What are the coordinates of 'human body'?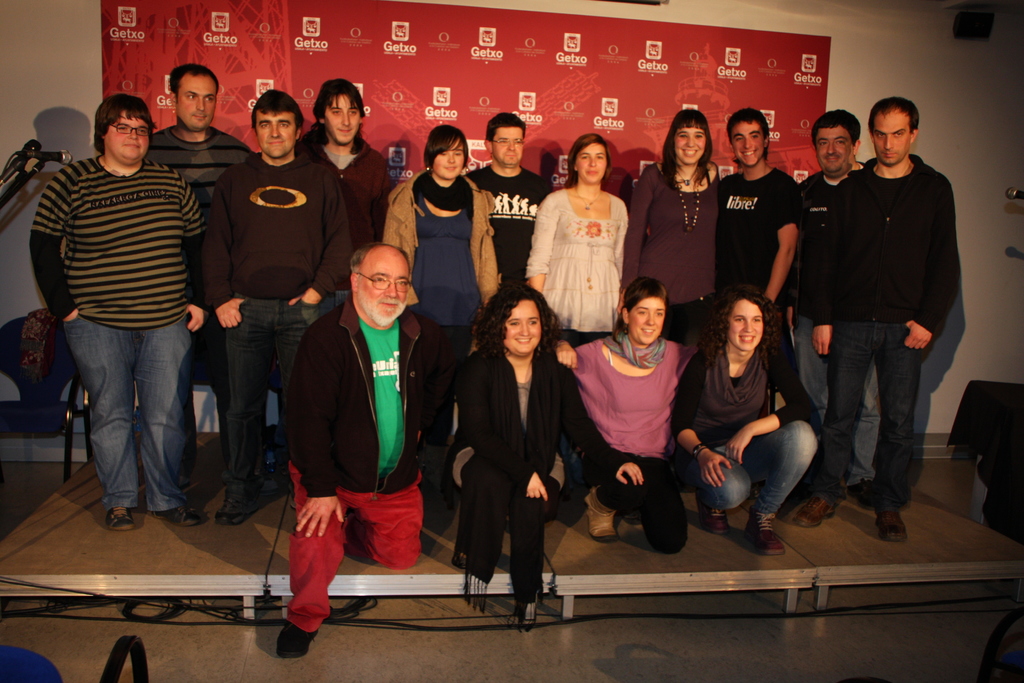
[x1=31, y1=91, x2=207, y2=536].
